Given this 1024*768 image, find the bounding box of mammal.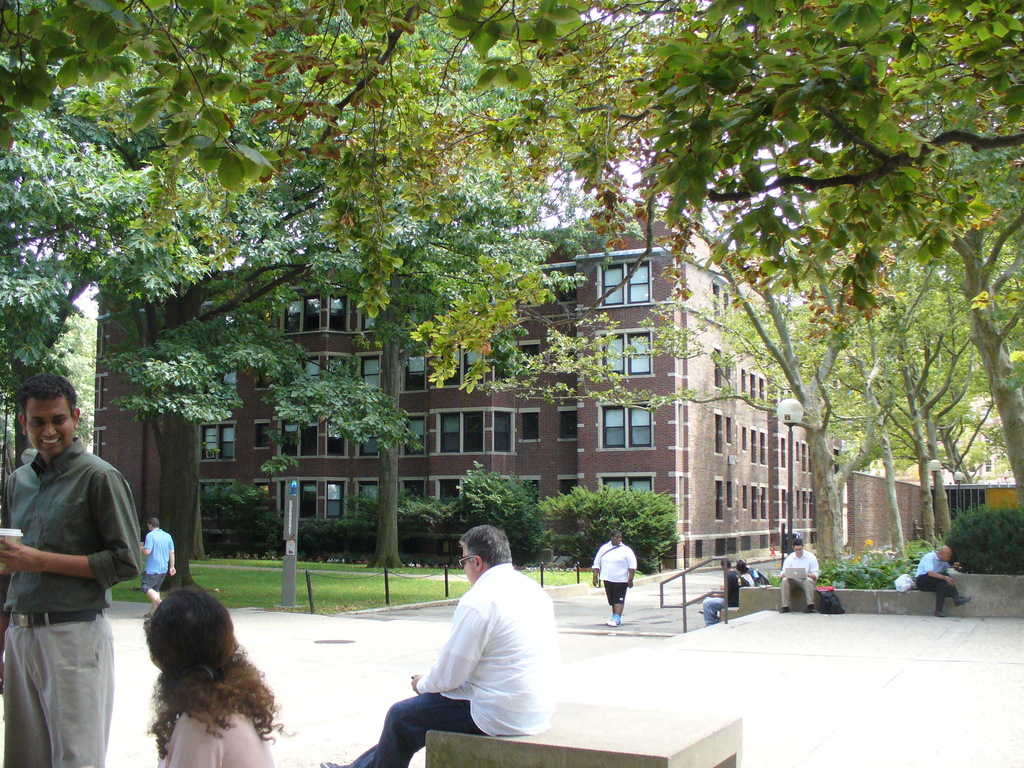
region(777, 538, 818, 612).
